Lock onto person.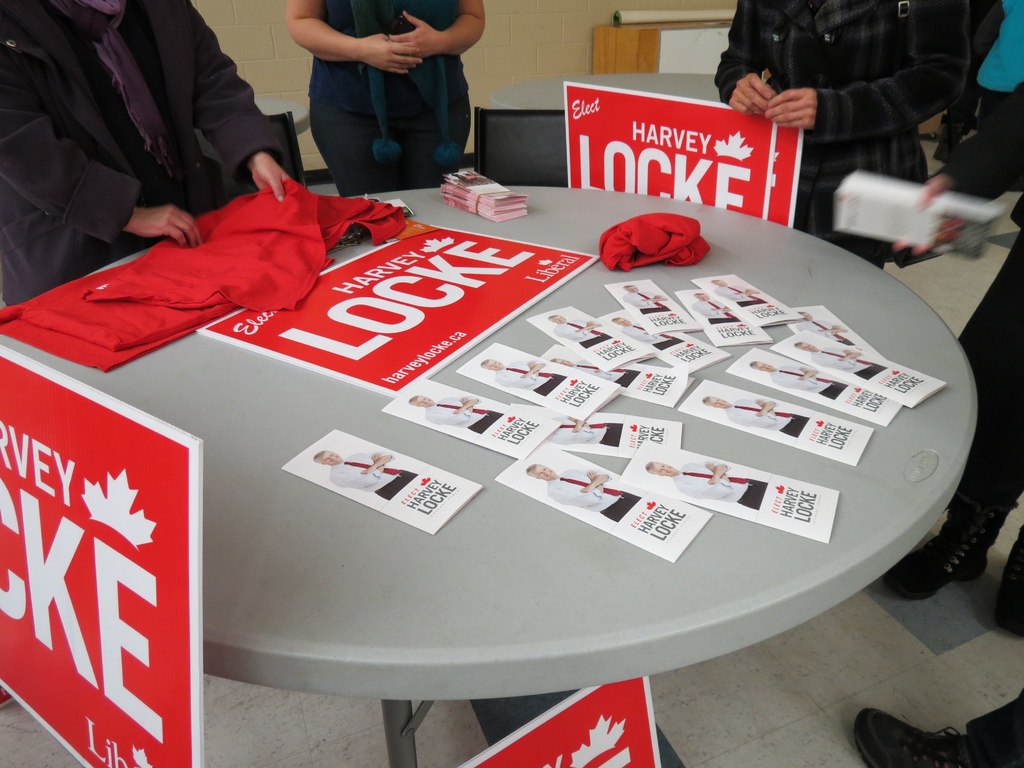
Locked: region(476, 362, 560, 403).
